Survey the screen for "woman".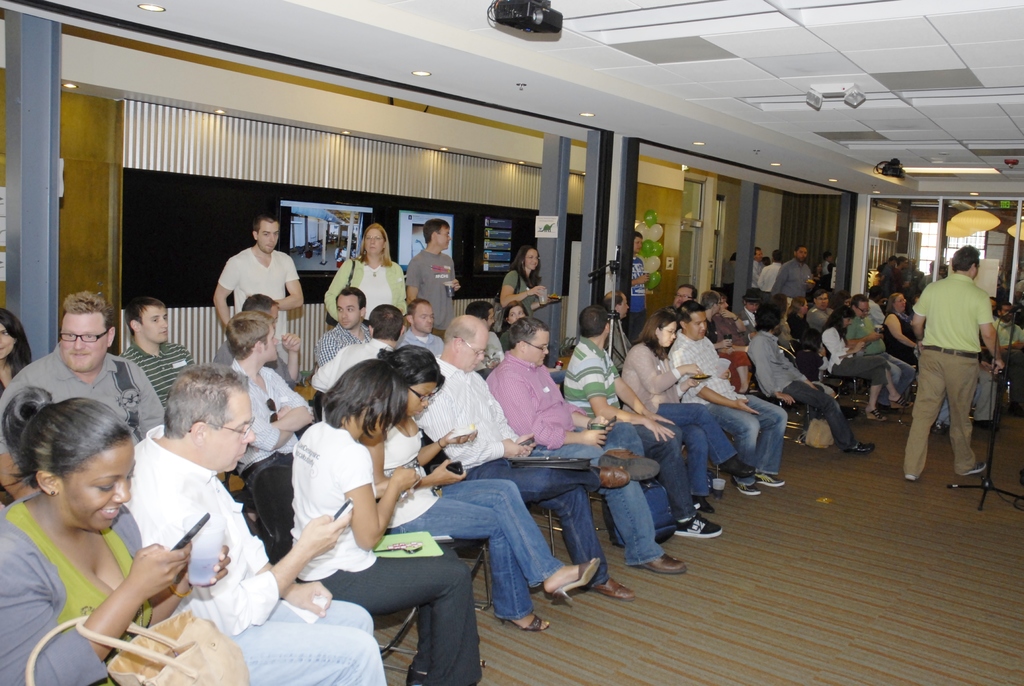
Survey found: x1=371, y1=346, x2=601, y2=630.
